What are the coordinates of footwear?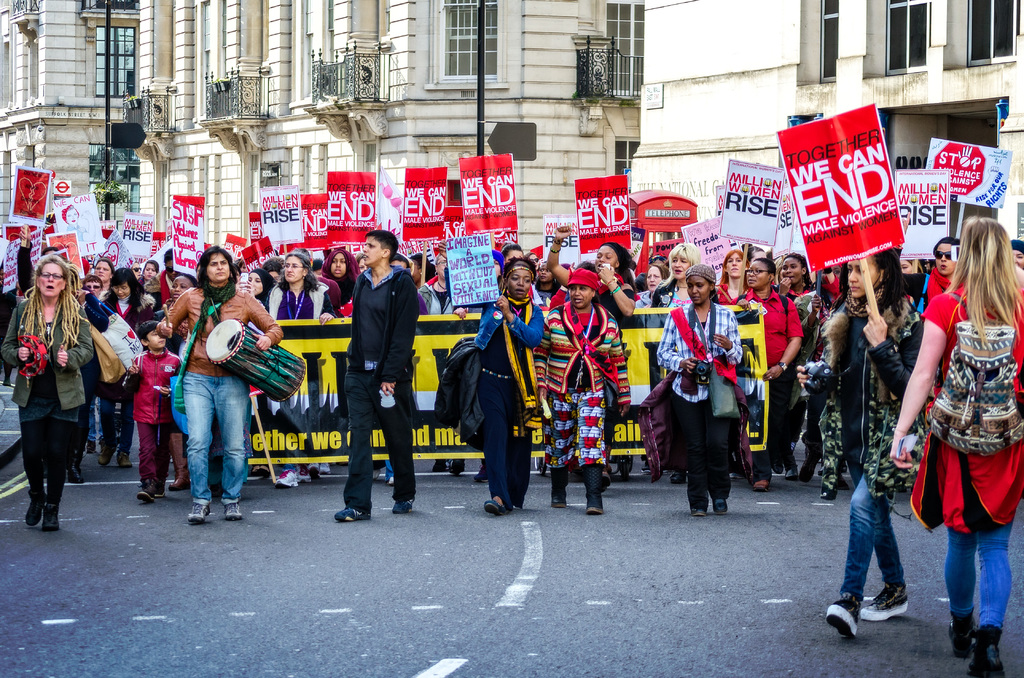
bbox=(772, 462, 782, 474).
